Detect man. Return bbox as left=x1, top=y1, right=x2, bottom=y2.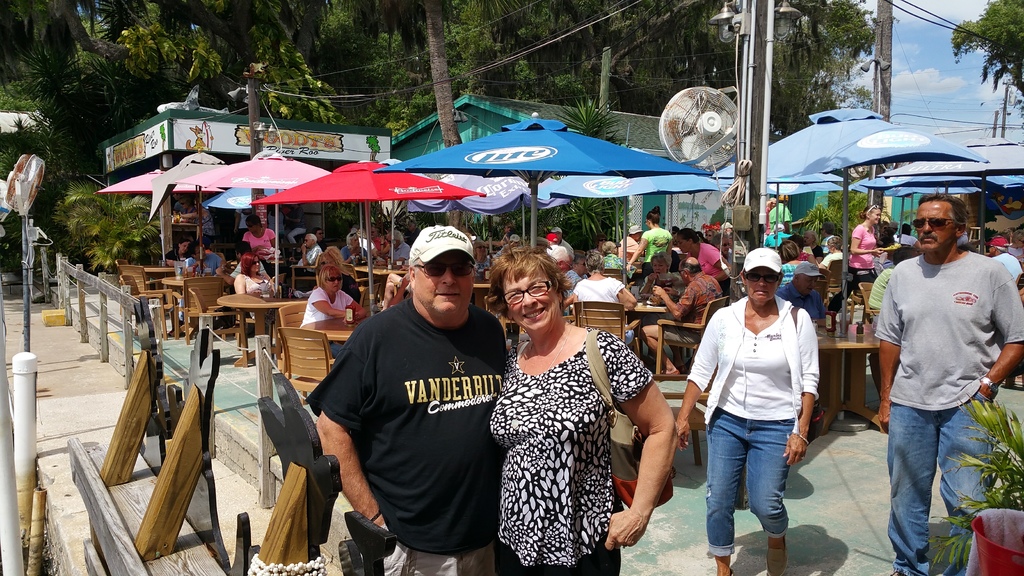
left=619, top=227, right=645, bottom=266.
